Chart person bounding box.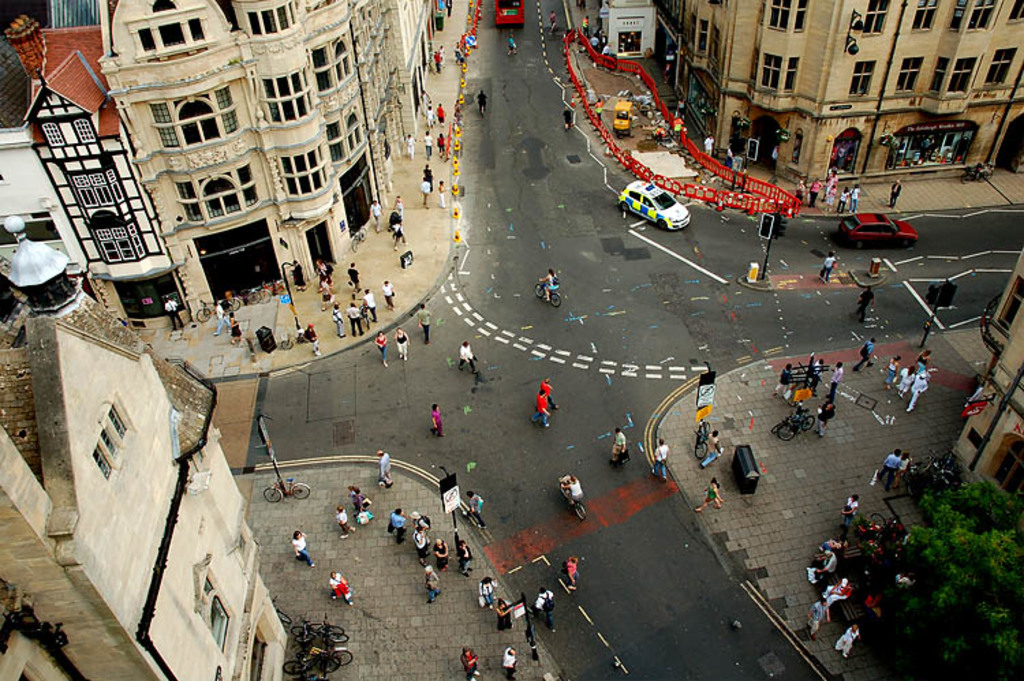
Charted: locate(606, 423, 631, 464).
